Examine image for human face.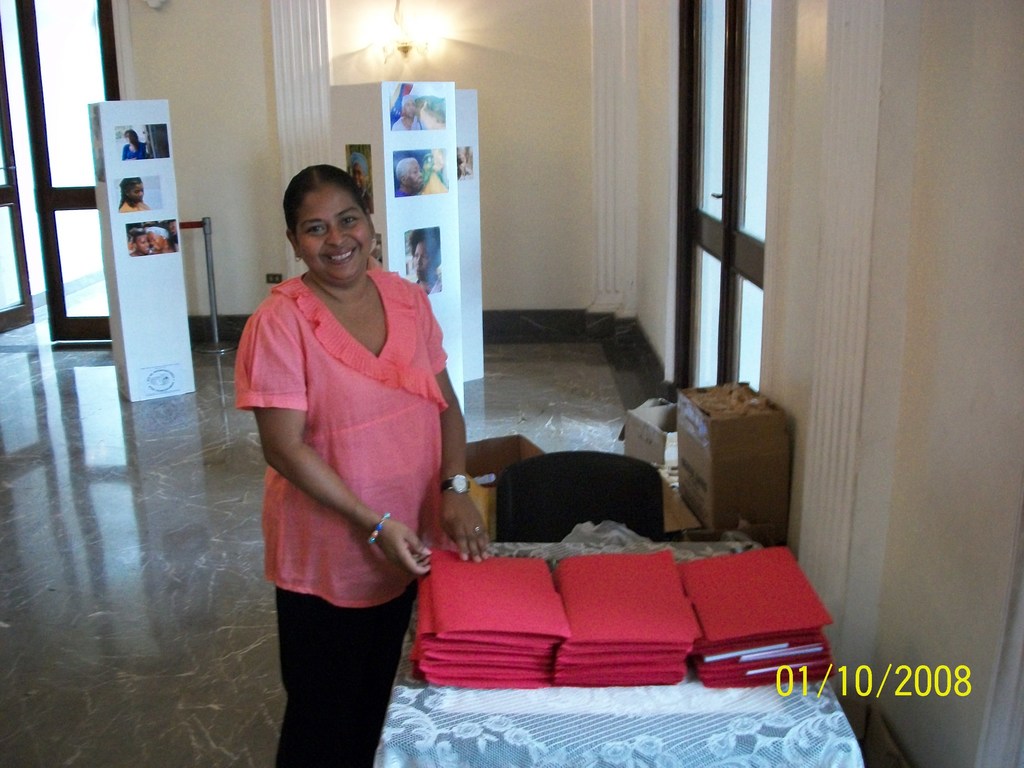
Examination result: <region>402, 100, 415, 119</region>.
